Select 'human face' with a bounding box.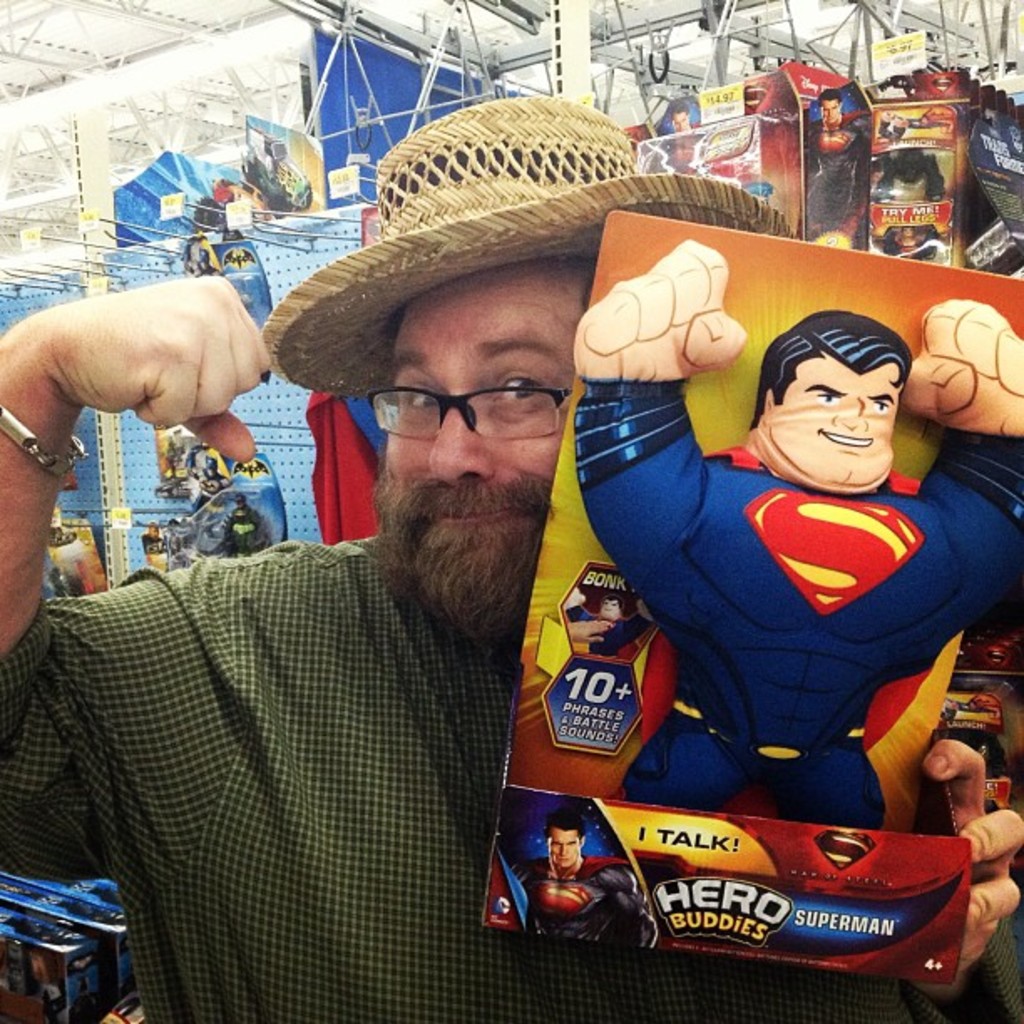
bbox=[773, 351, 900, 492].
